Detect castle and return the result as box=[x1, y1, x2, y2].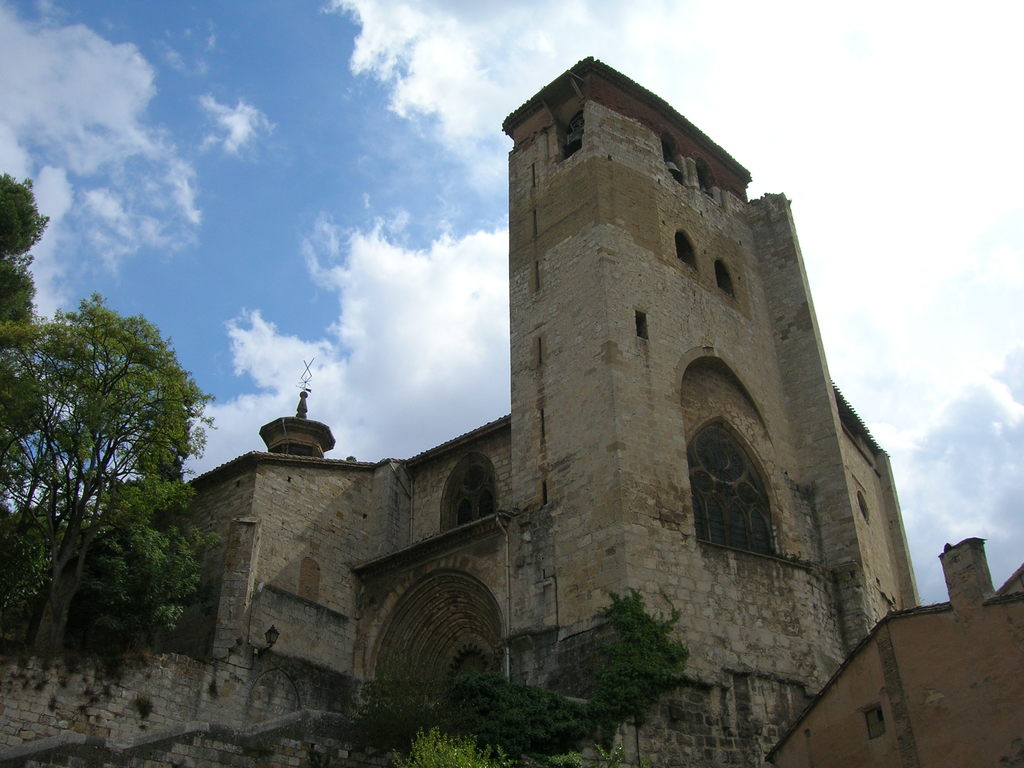
box=[0, 52, 921, 767].
